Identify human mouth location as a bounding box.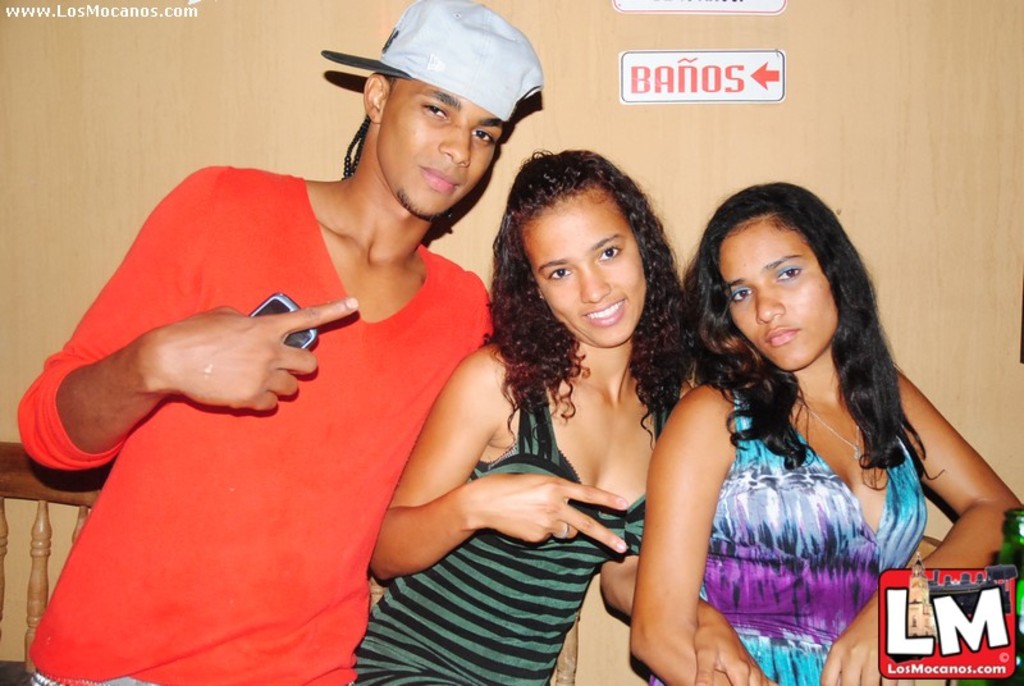
417 165 461 196.
